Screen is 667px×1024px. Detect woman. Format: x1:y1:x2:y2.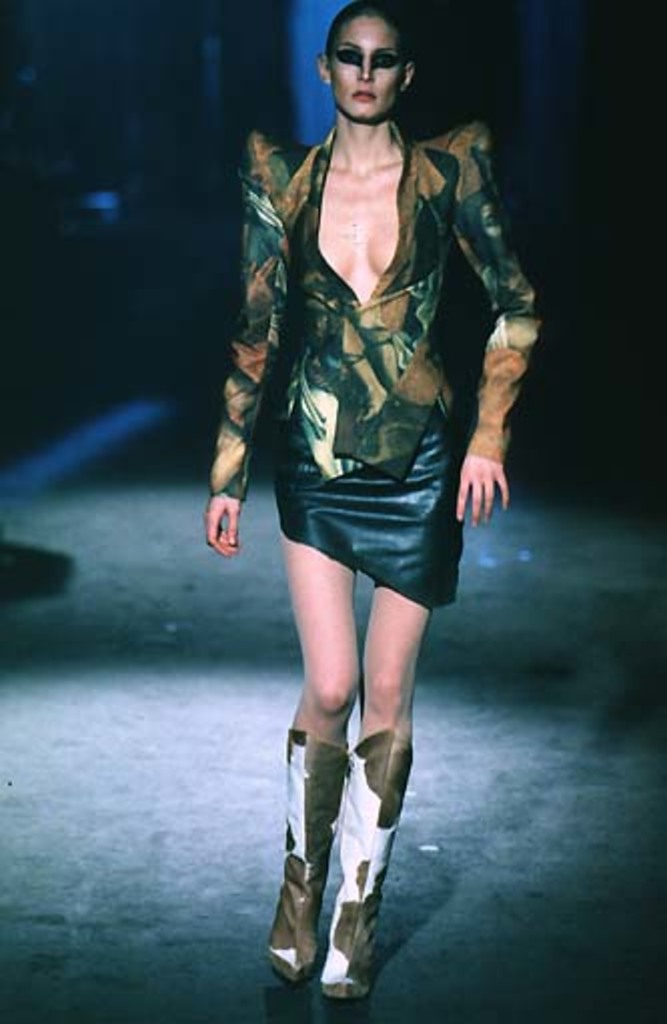
202:36:533:904.
